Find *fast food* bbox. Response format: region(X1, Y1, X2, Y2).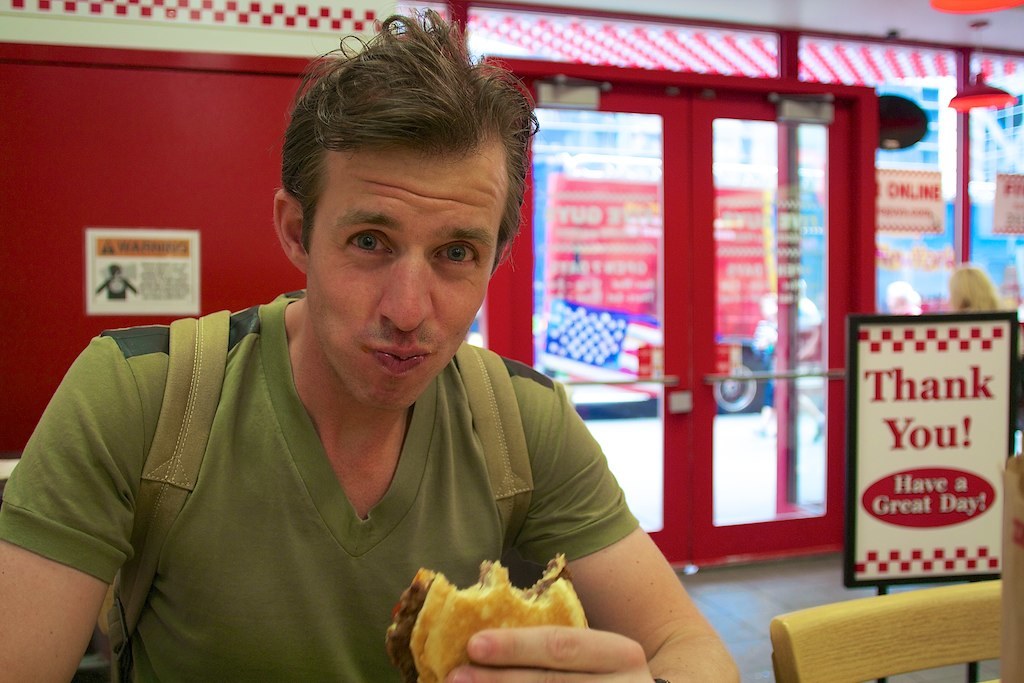
region(386, 556, 587, 682).
